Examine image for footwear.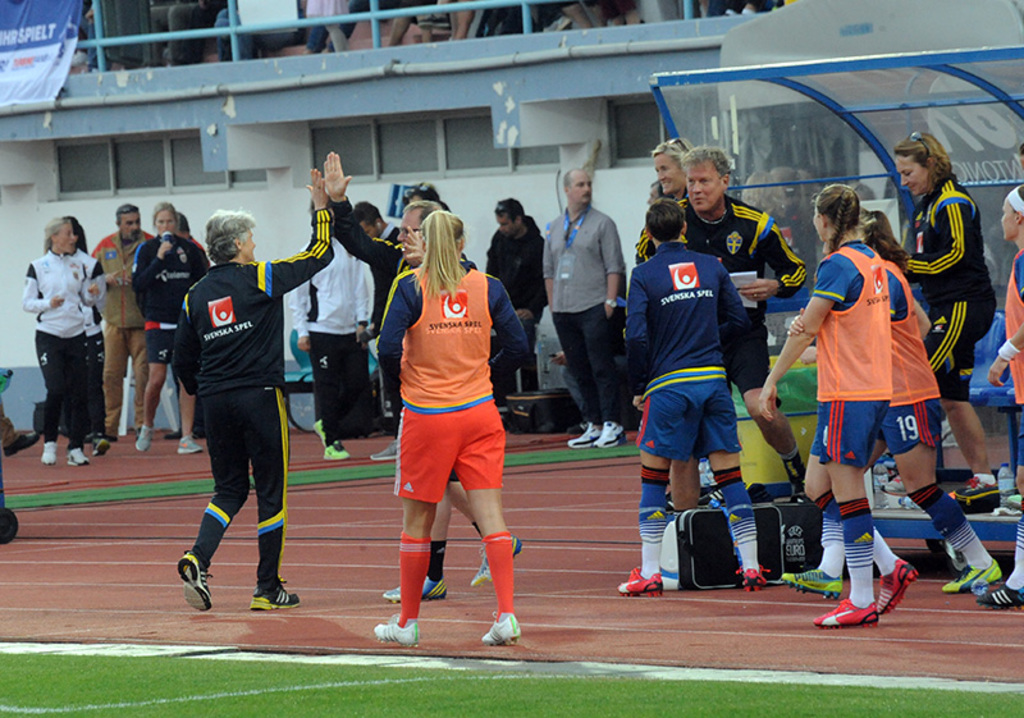
Examination result: bbox(37, 444, 58, 465).
